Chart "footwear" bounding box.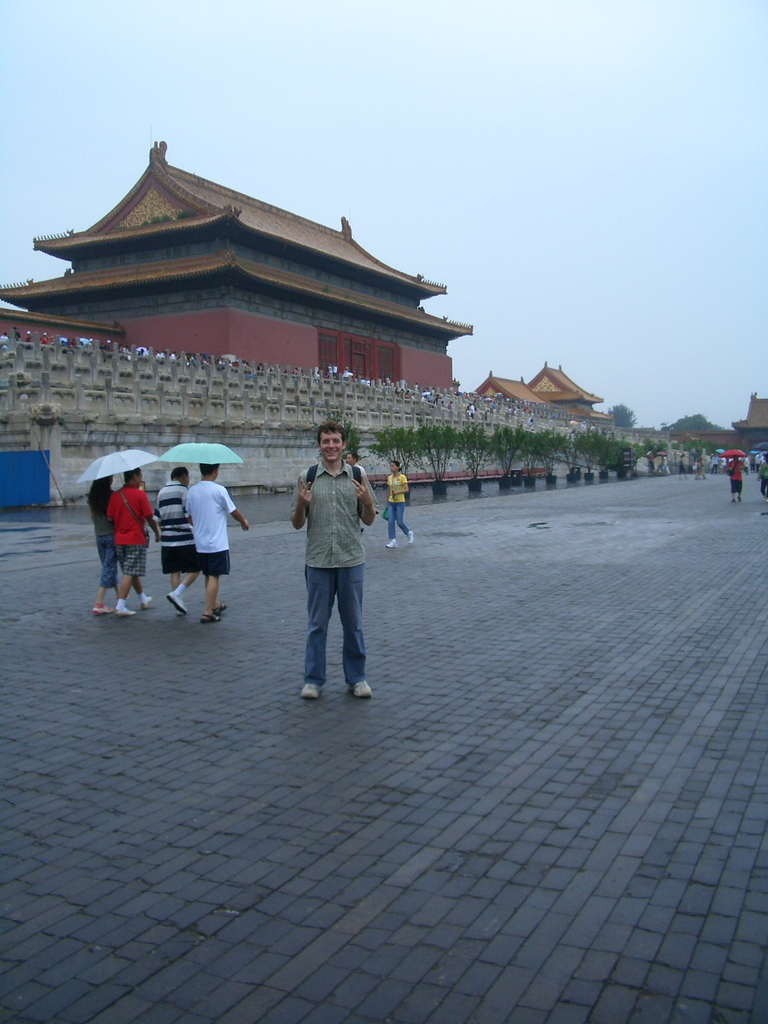
Charted: 196:610:218:622.
